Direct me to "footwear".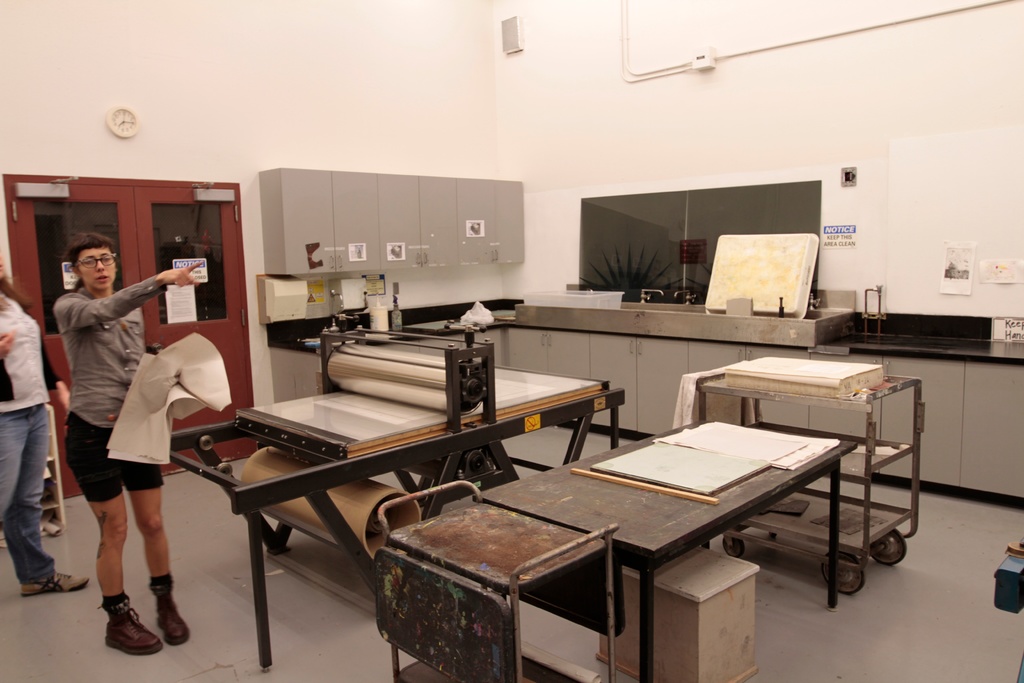
Direction: 99 582 173 668.
